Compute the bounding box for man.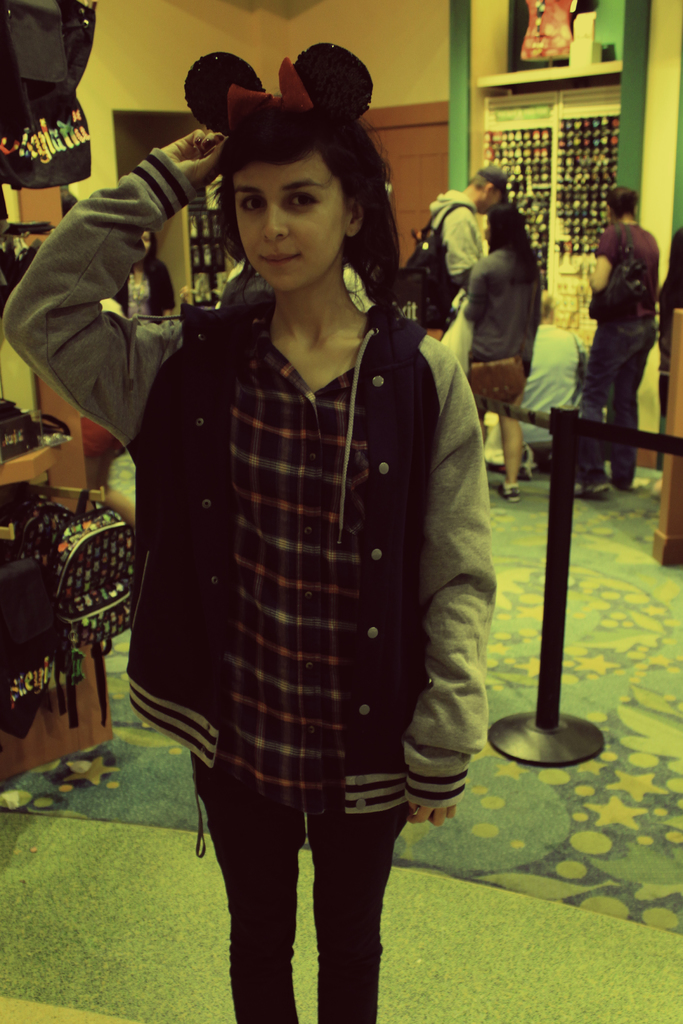
(399,165,514,339).
